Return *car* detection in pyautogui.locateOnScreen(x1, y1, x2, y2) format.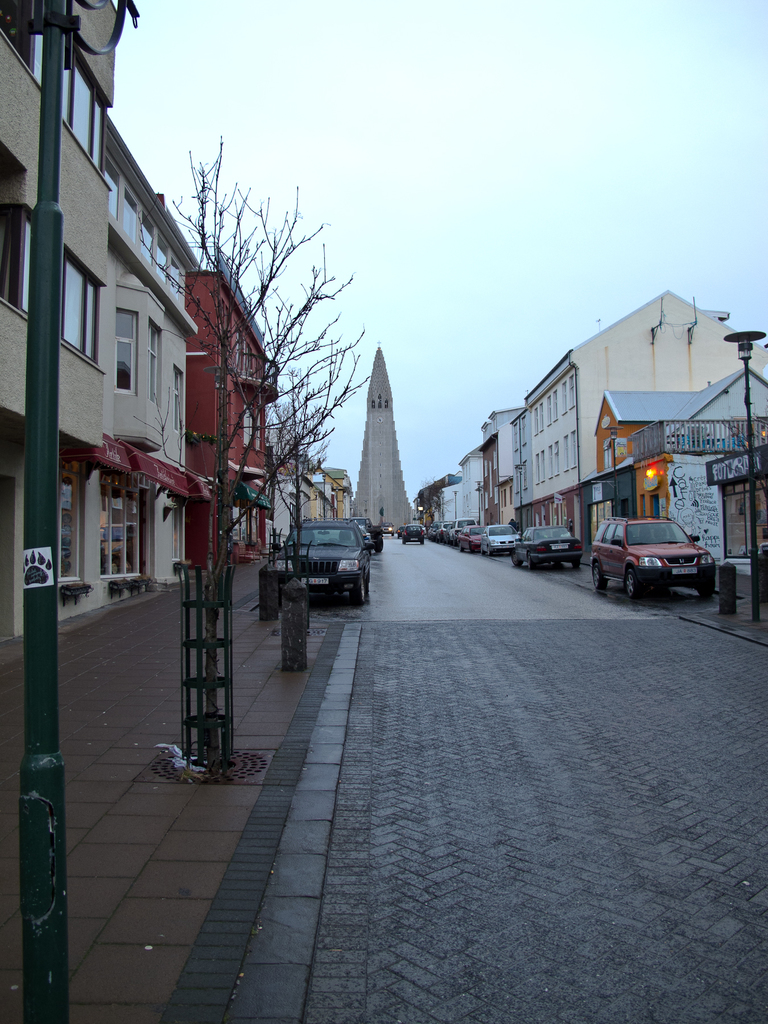
pyautogui.locateOnScreen(273, 511, 371, 602).
